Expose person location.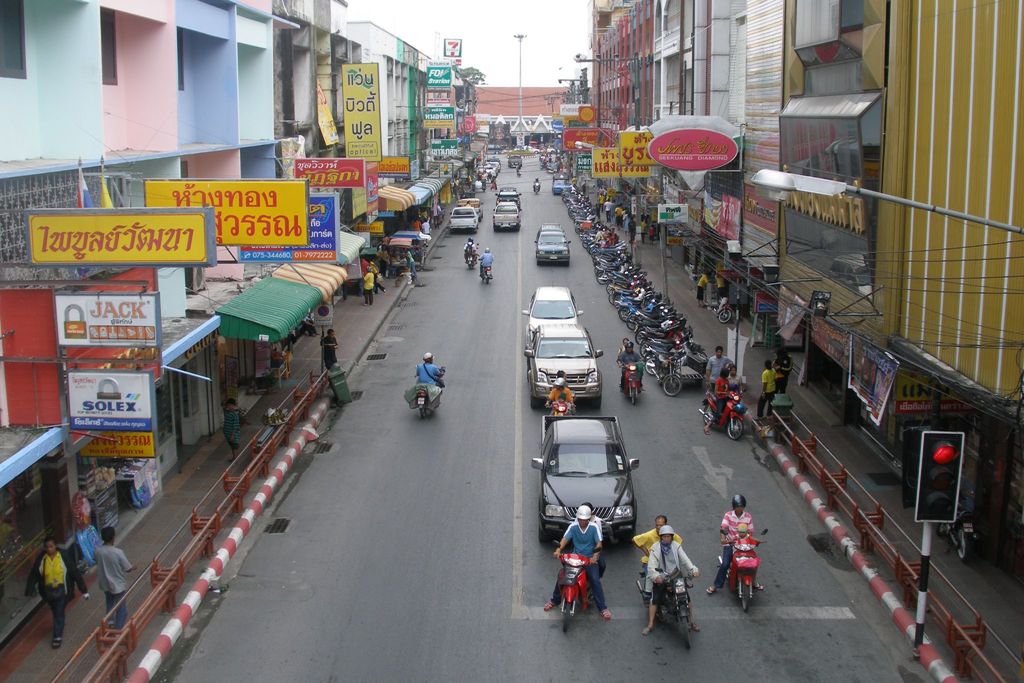
Exposed at (left=693, top=274, right=713, bottom=309).
